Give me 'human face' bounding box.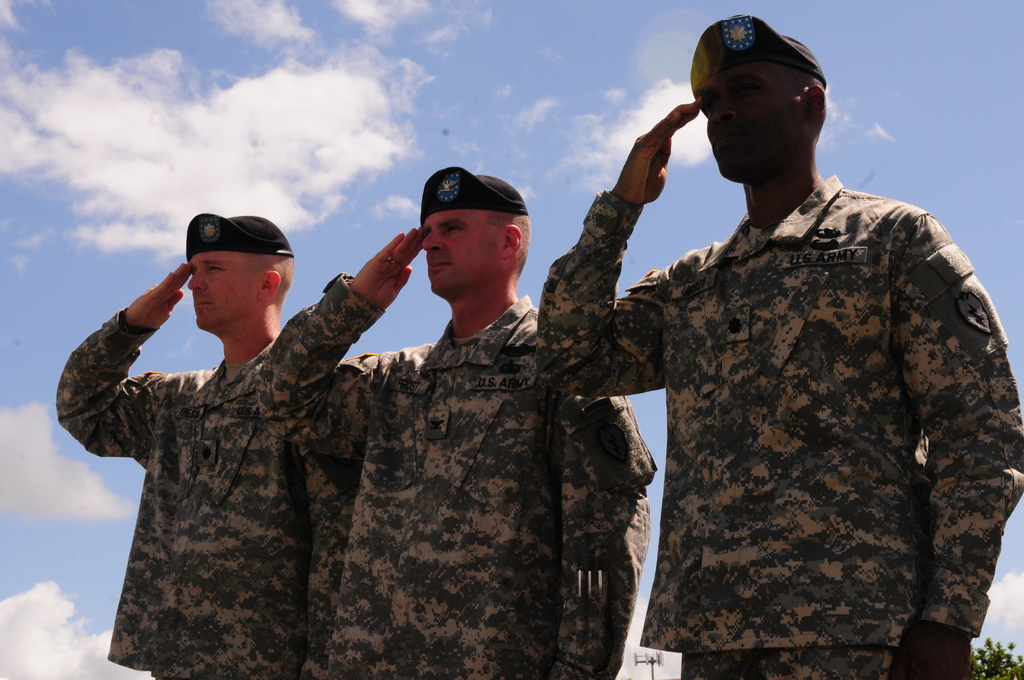
(186, 252, 266, 330).
